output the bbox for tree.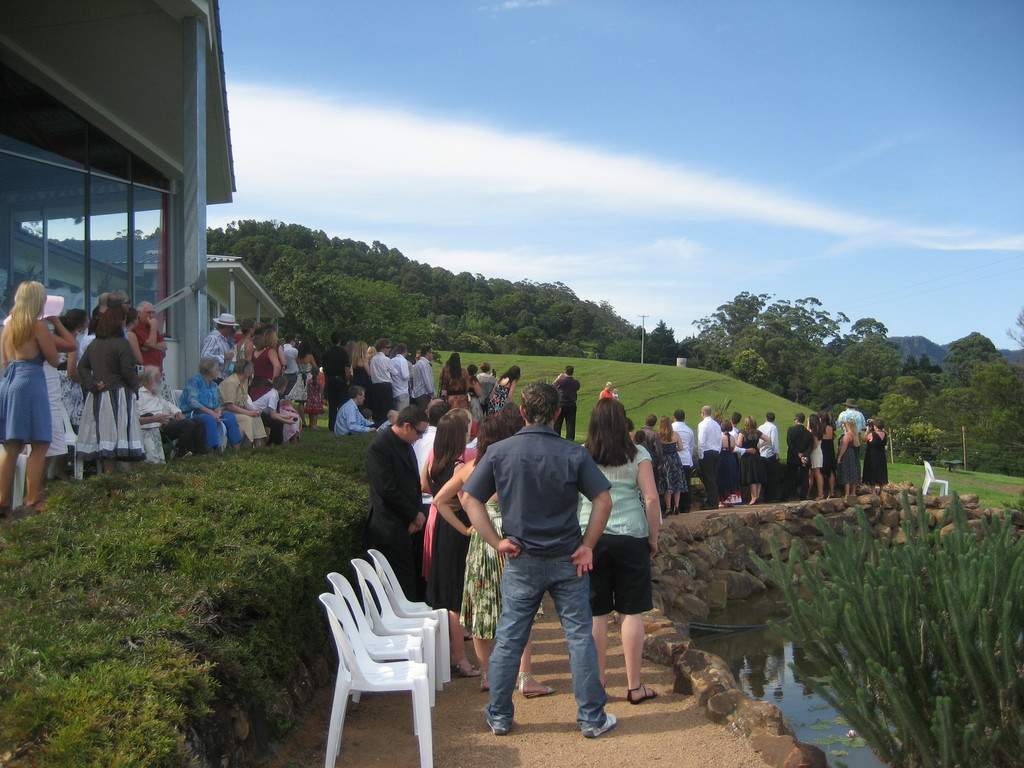
select_region(915, 391, 975, 451).
